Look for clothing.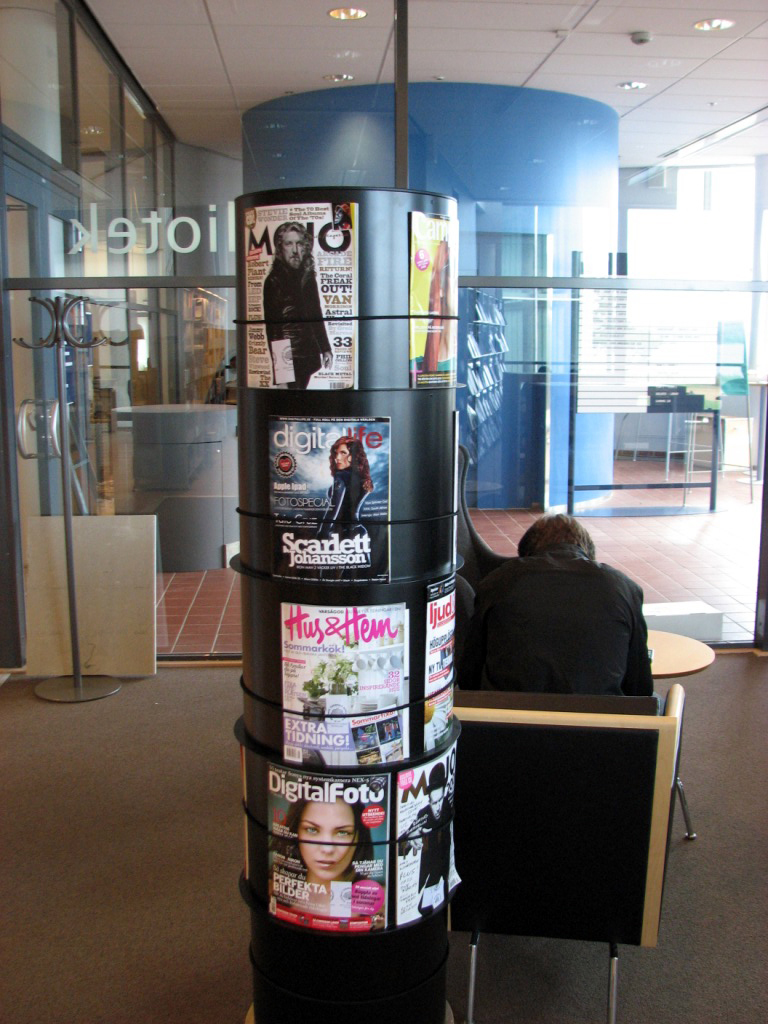
Found: left=262, top=254, right=333, bottom=389.
